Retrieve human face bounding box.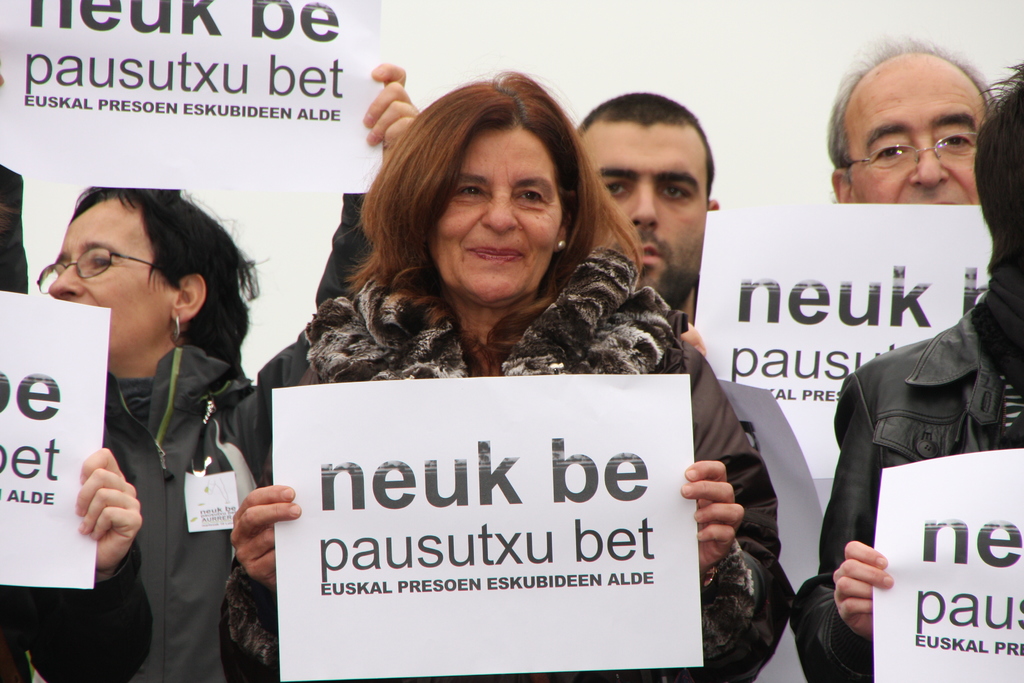
Bounding box: detection(845, 69, 990, 201).
